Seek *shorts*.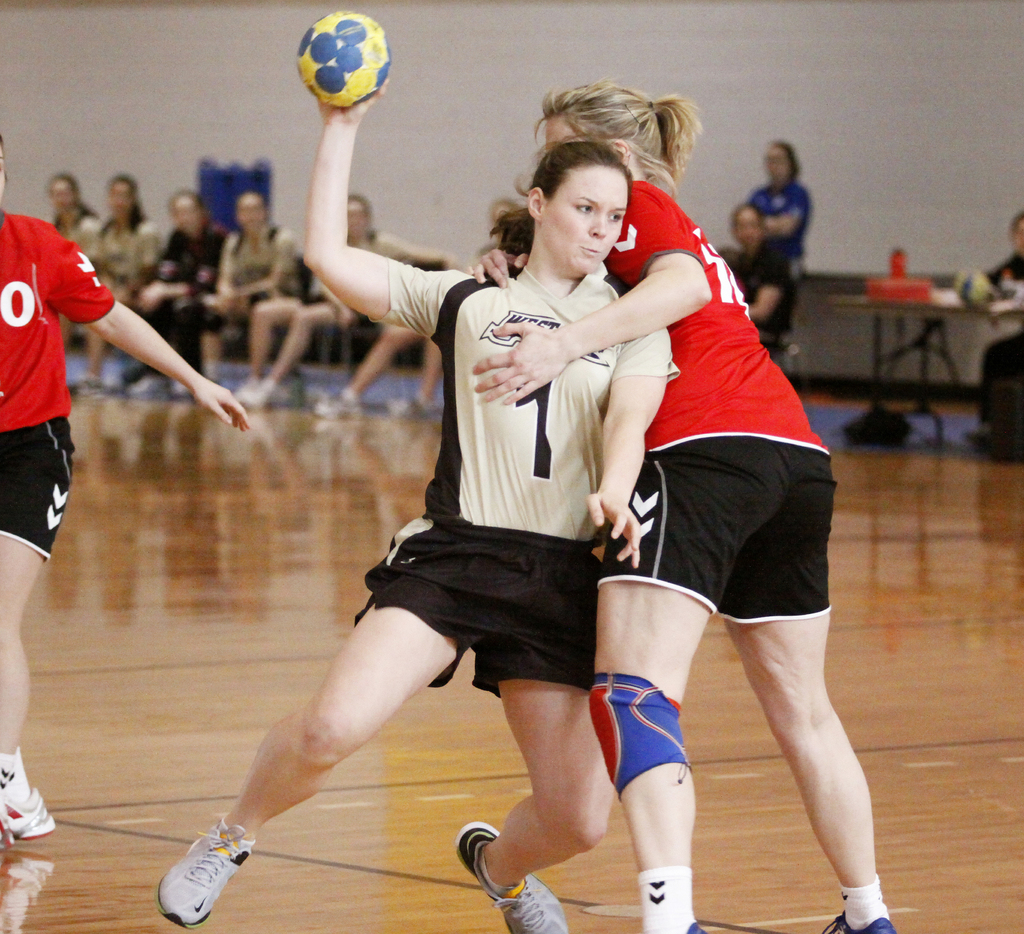
Rect(0, 415, 72, 562).
